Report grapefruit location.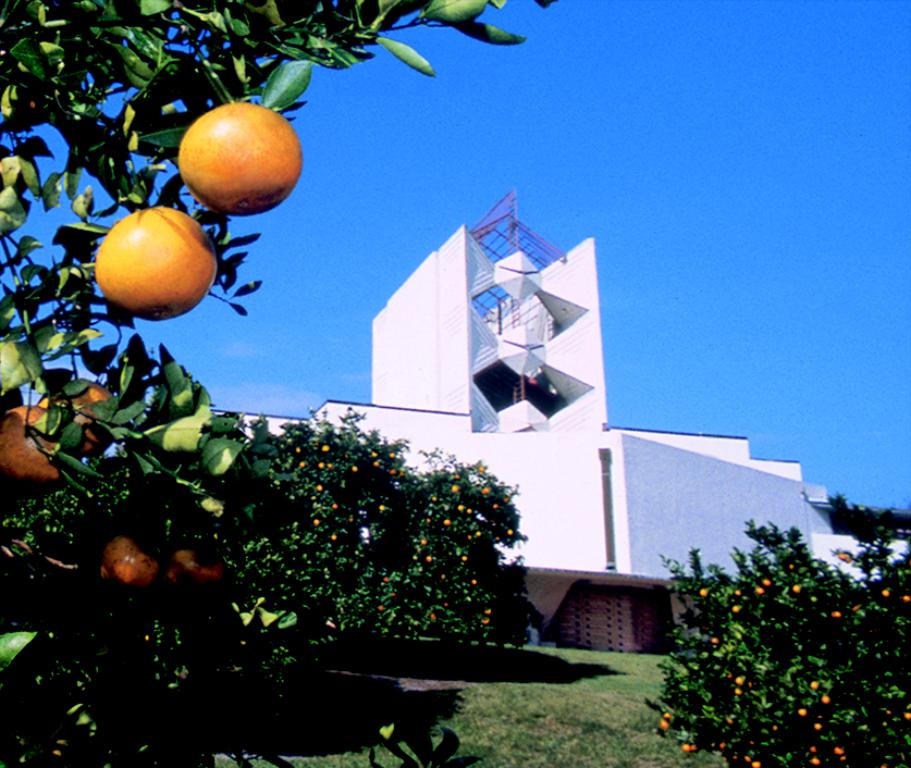
Report: select_region(316, 485, 323, 492).
